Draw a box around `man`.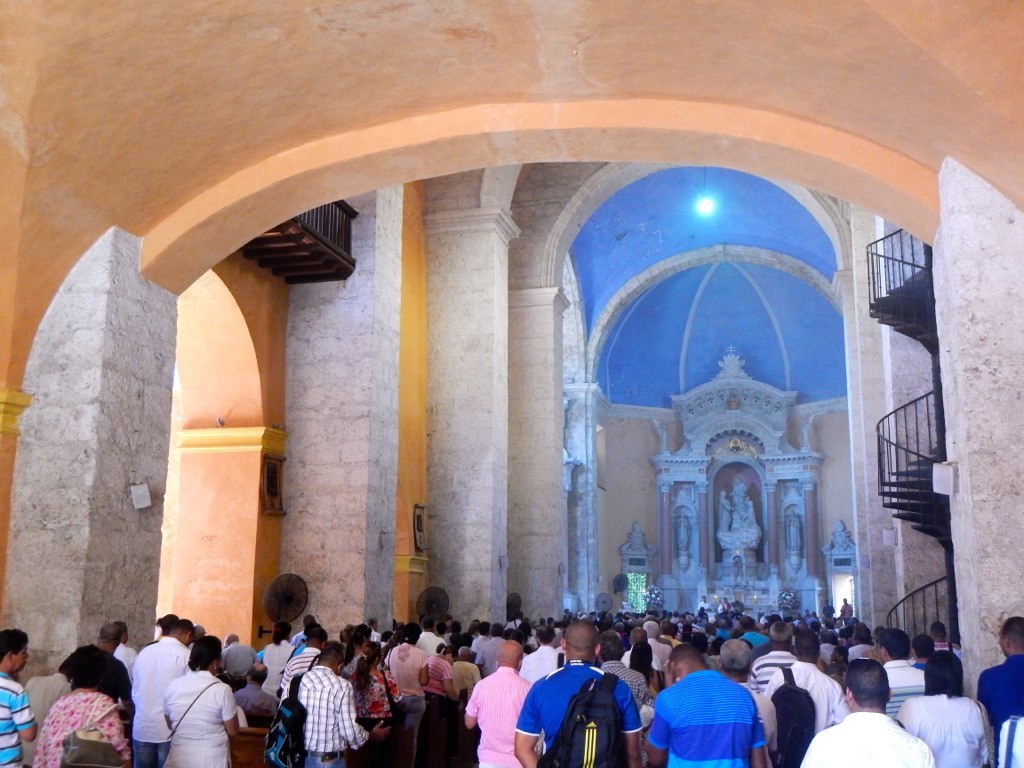
locate(653, 643, 775, 767).
